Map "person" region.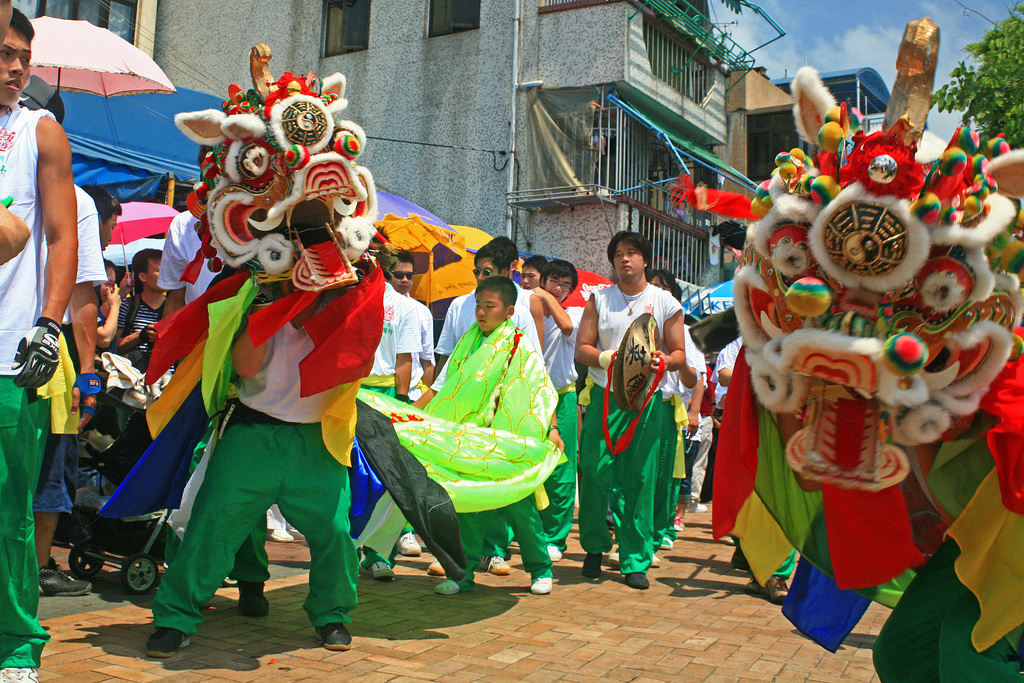
Mapped to bbox=[362, 247, 421, 582].
